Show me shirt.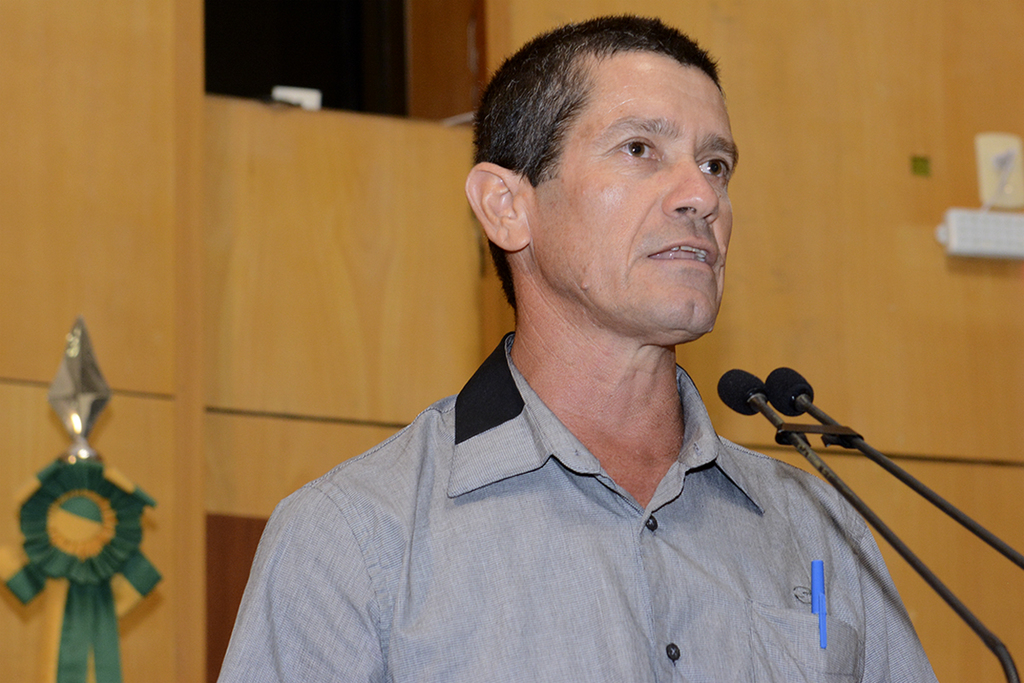
shirt is here: pyautogui.locateOnScreen(213, 328, 939, 682).
